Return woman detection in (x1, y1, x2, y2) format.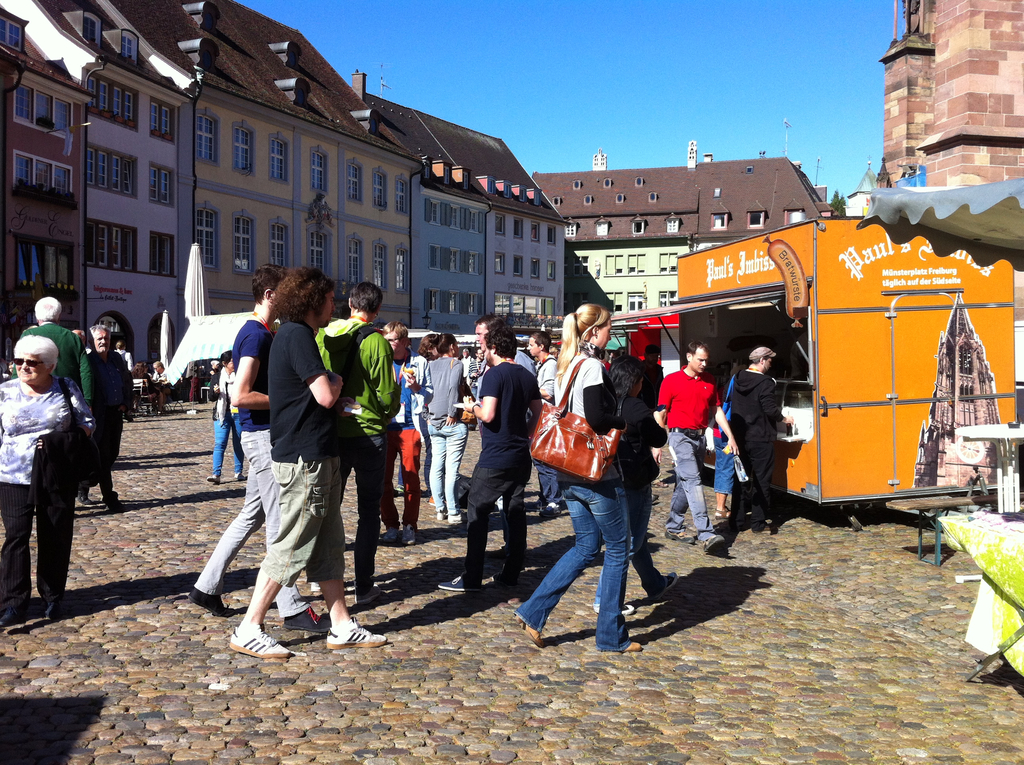
(707, 366, 742, 526).
